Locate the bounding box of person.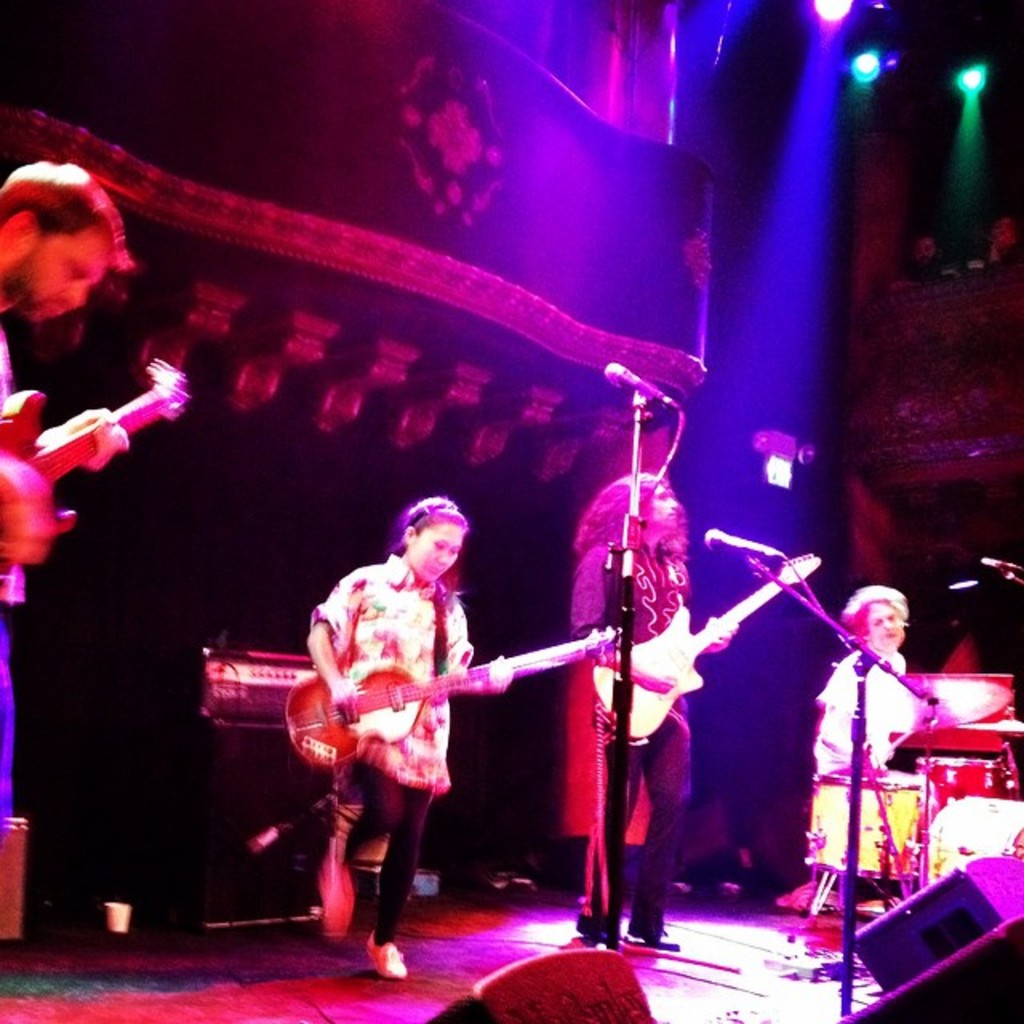
Bounding box: pyautogui.locateOnScreen(811, 582, 920, 778).
